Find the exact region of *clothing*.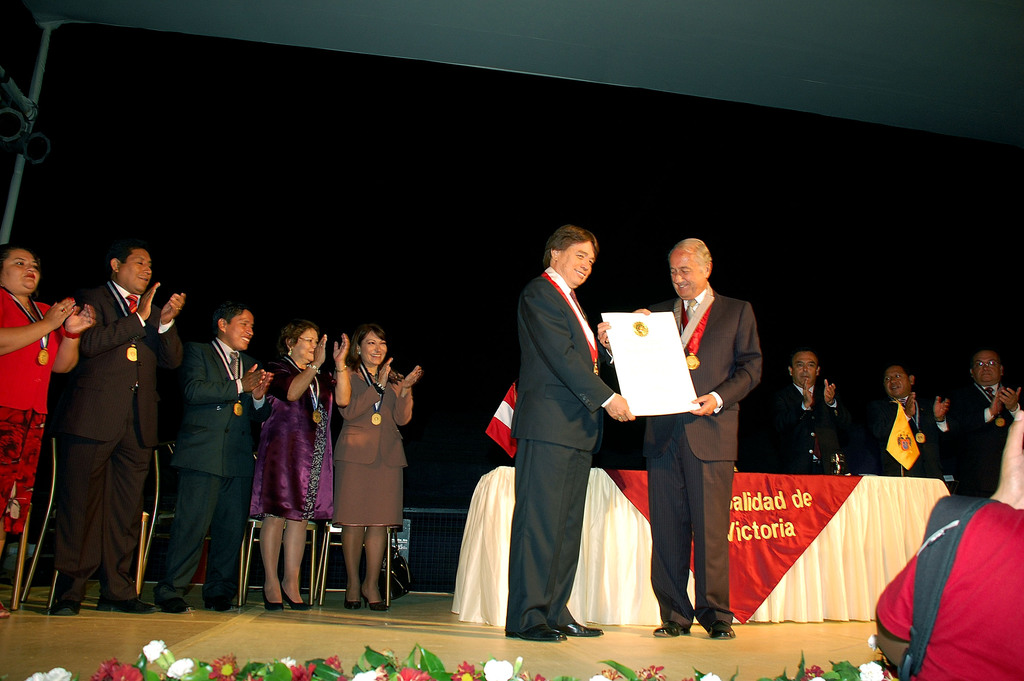
Exact region: pyautogui.locateOnScreen(771, 381, 840, 477).
